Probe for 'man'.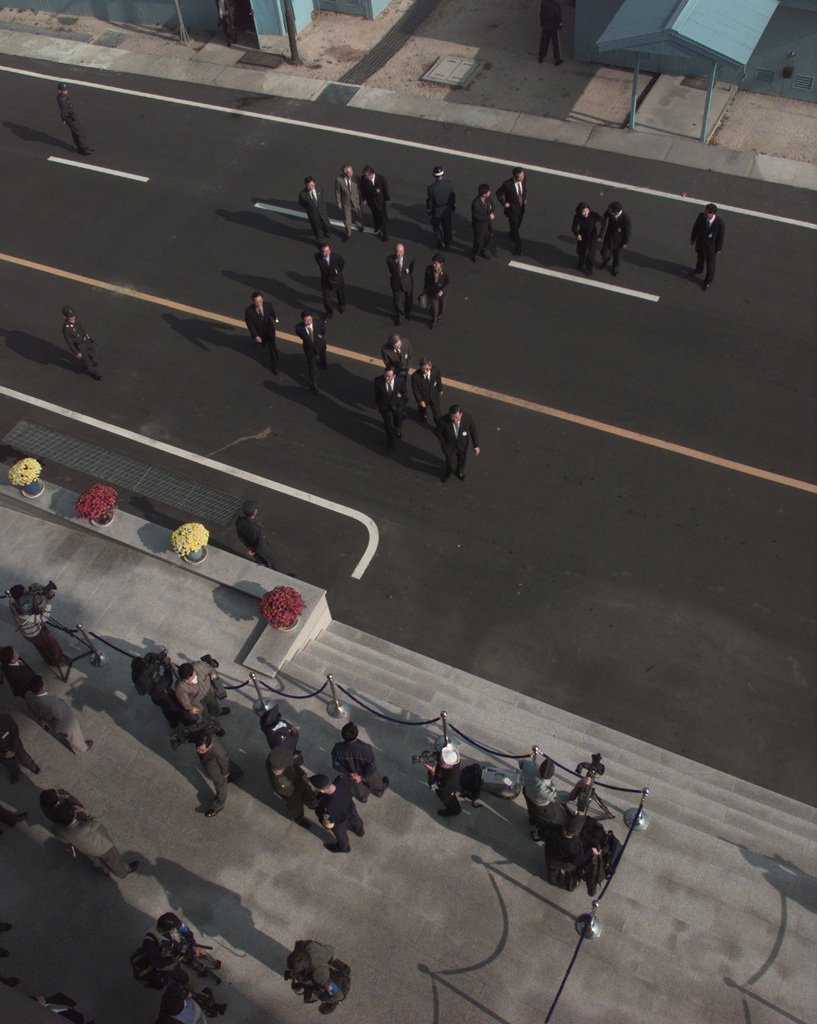
Probe result: detection(285, 942, 337, 998).
